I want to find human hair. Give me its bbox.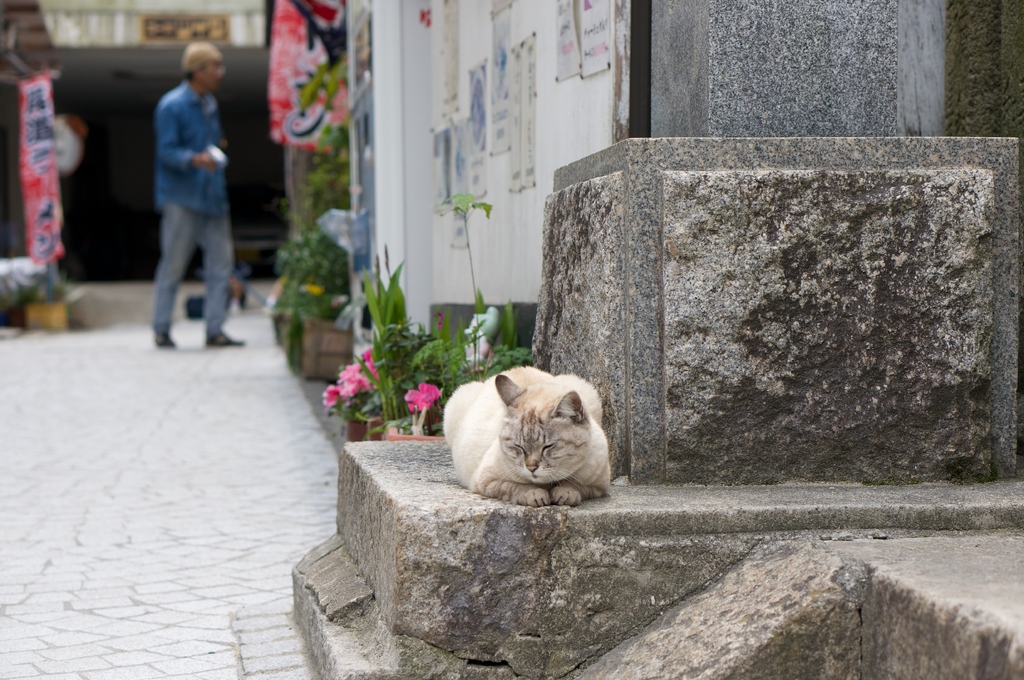
left=185, top=72, right=194, bottom=83.
